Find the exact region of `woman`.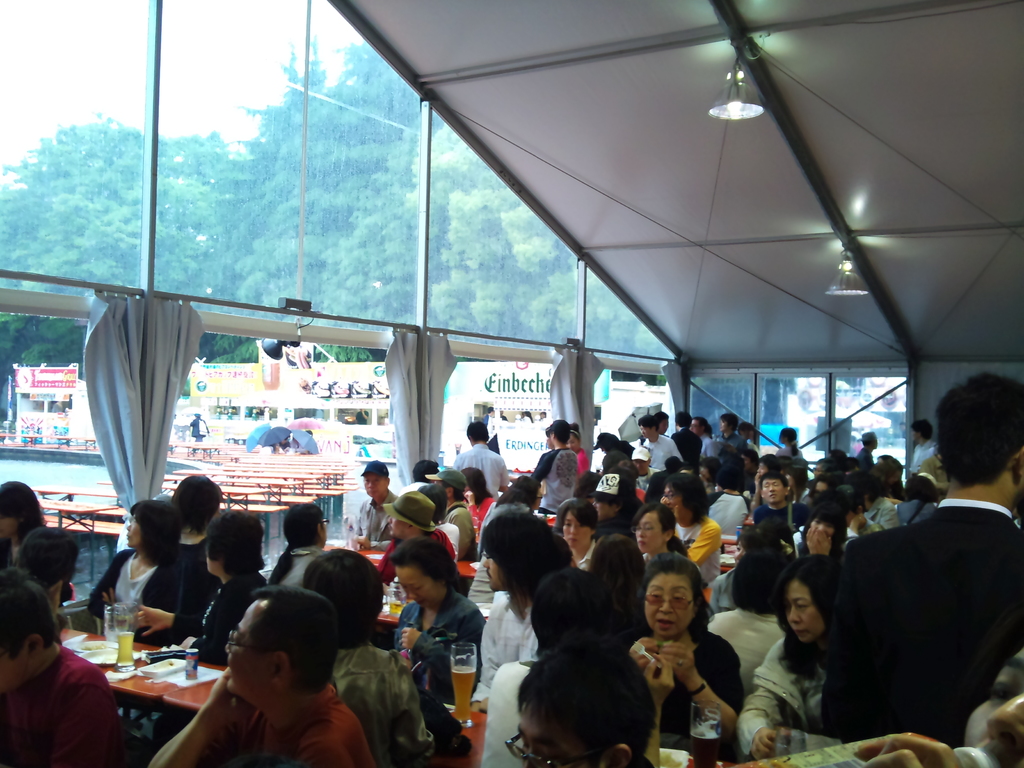
Exact region: select_region(174, 471, 223, 630).
